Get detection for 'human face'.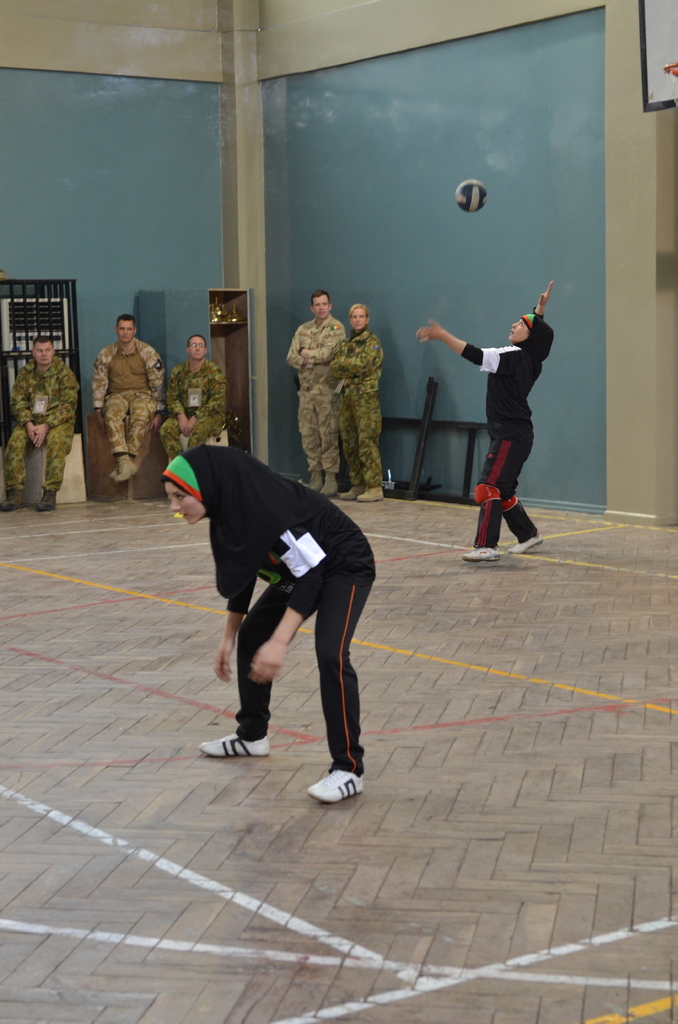
Detection: detection(346, 304, 376, 333).
